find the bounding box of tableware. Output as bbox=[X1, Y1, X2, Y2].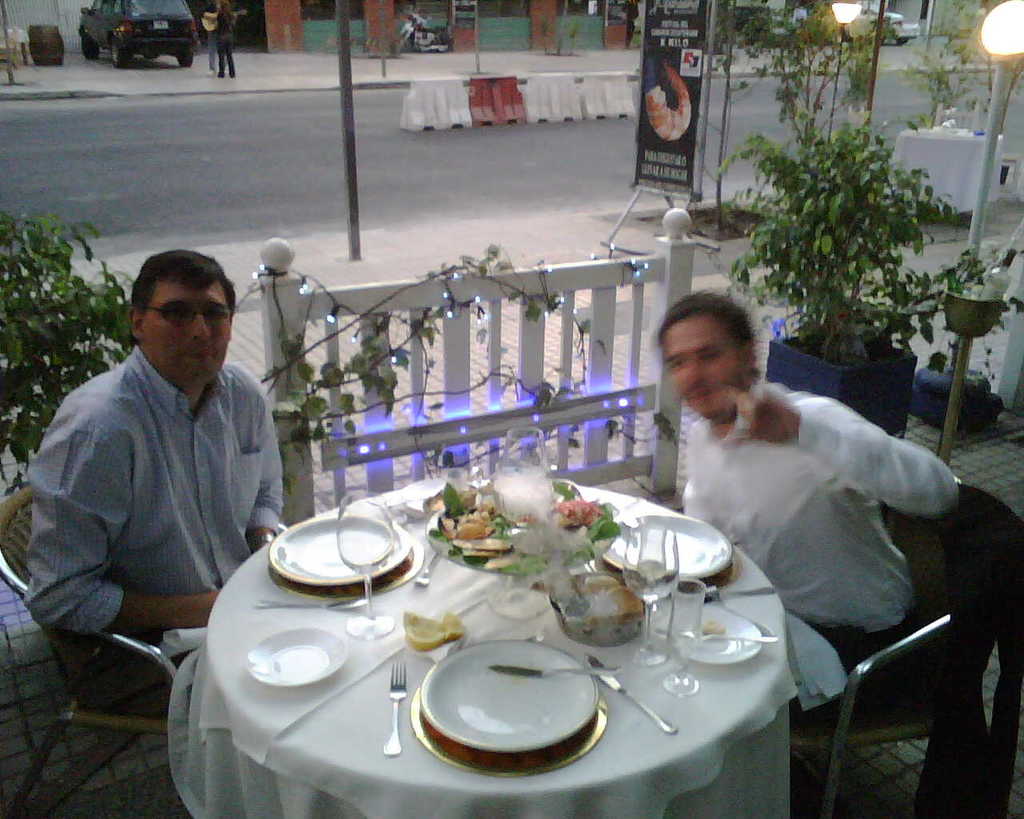
bbox=[490, 661, 621, 683].
